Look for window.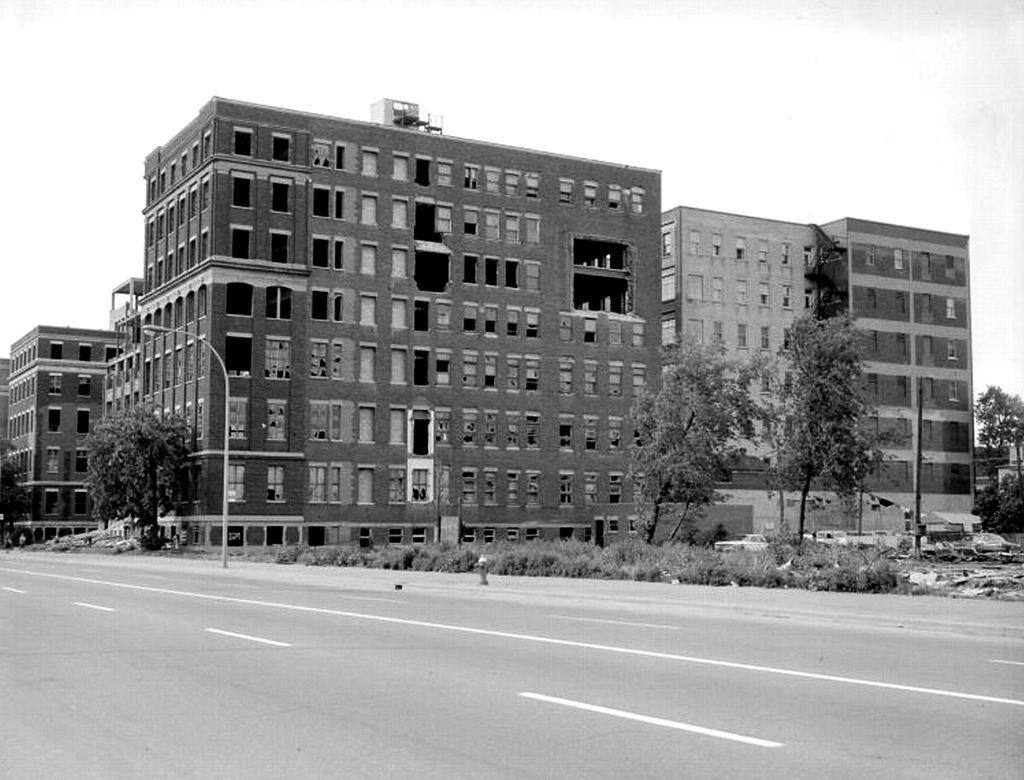
Found: (759,369,776,395).
